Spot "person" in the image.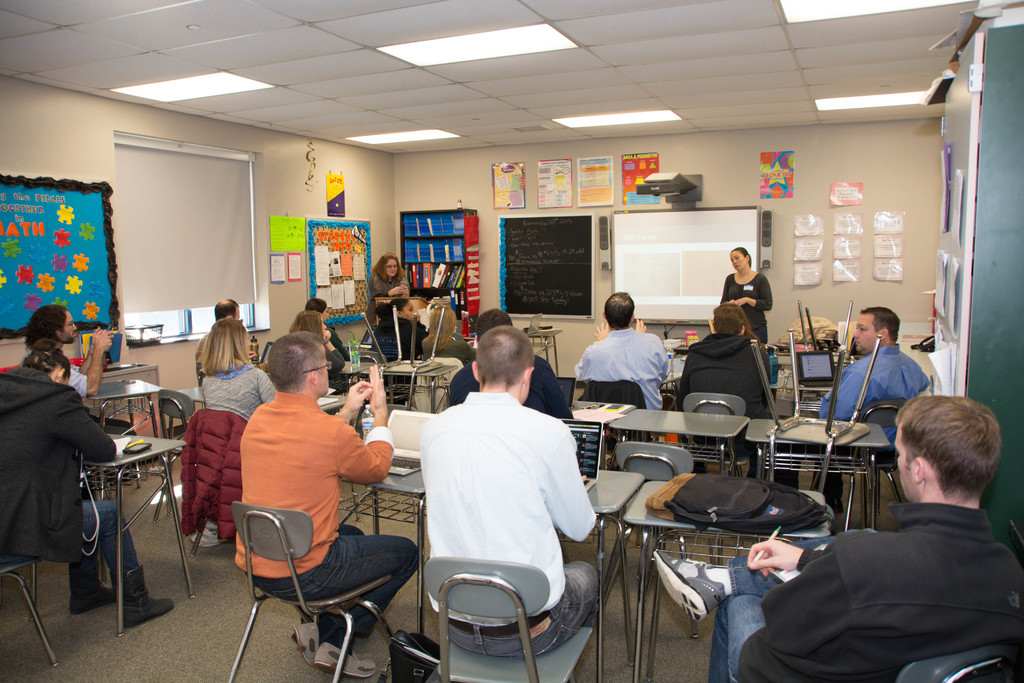
"person" found at (12, 291, 116, 640).
